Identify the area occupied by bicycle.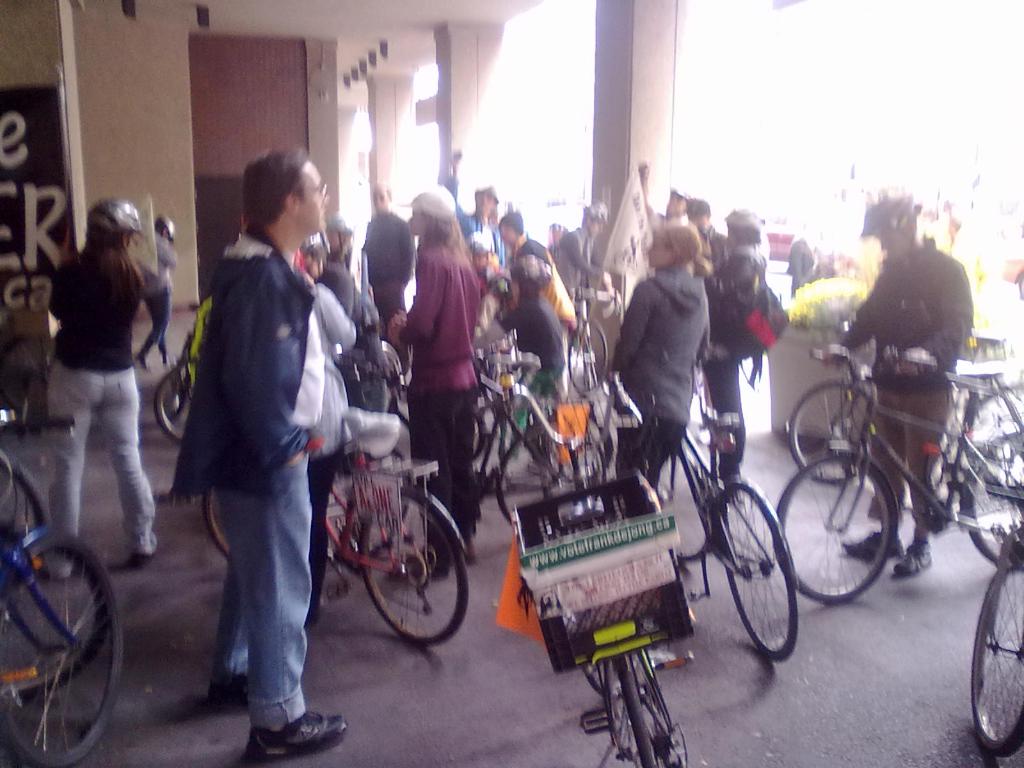
Area: BBox(508, 318, 636, 494).
